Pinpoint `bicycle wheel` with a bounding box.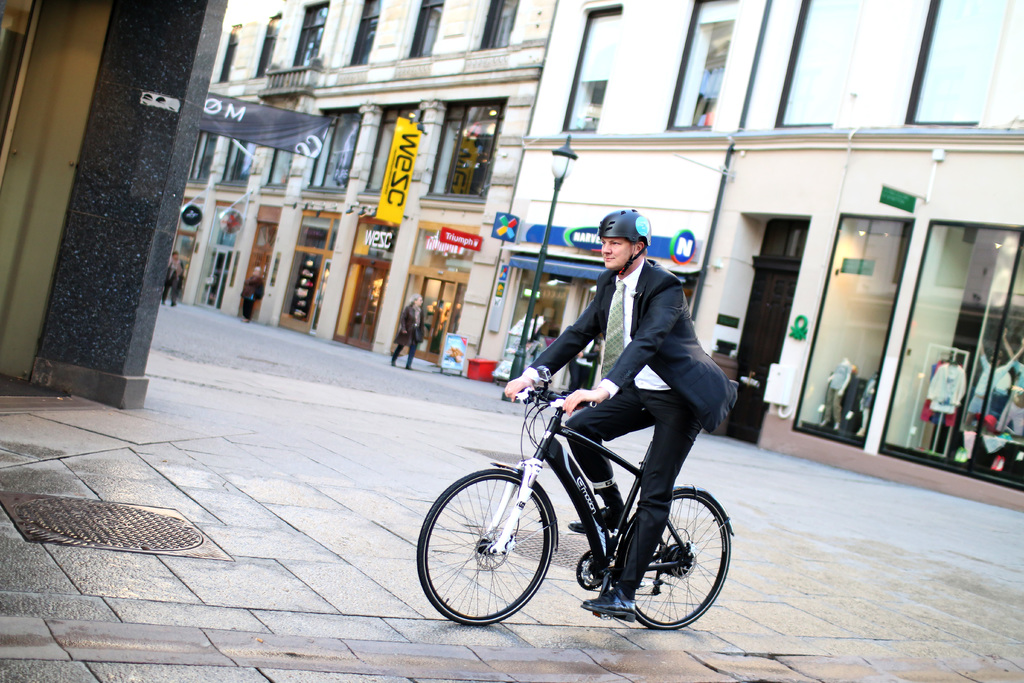
612:484:732:630.
